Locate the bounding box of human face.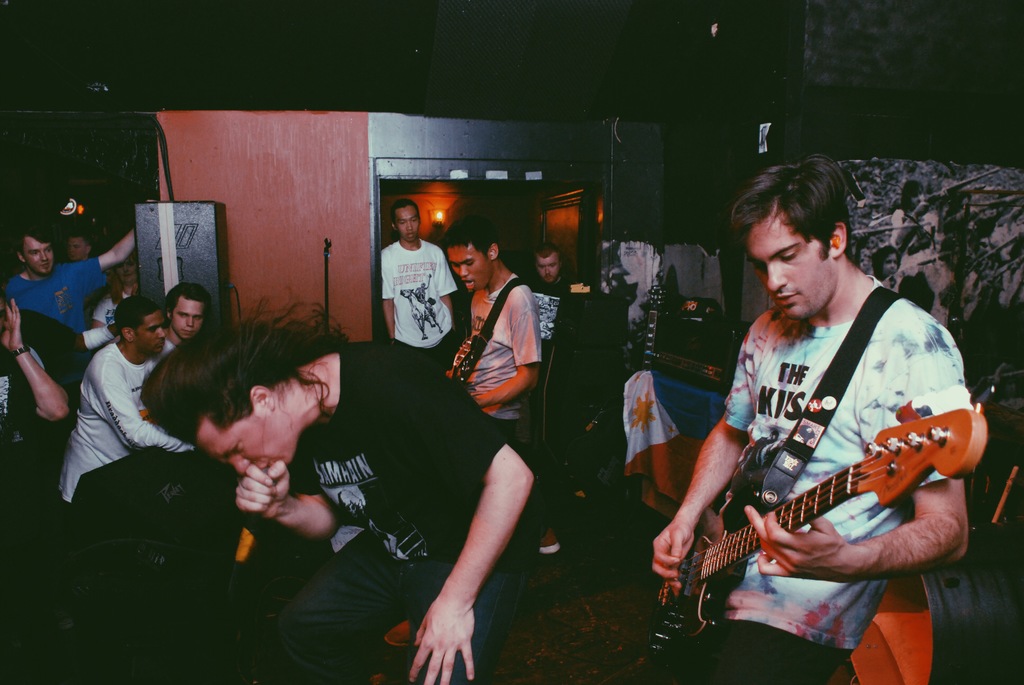
Bounding box: (393, 207, 418, 240).
